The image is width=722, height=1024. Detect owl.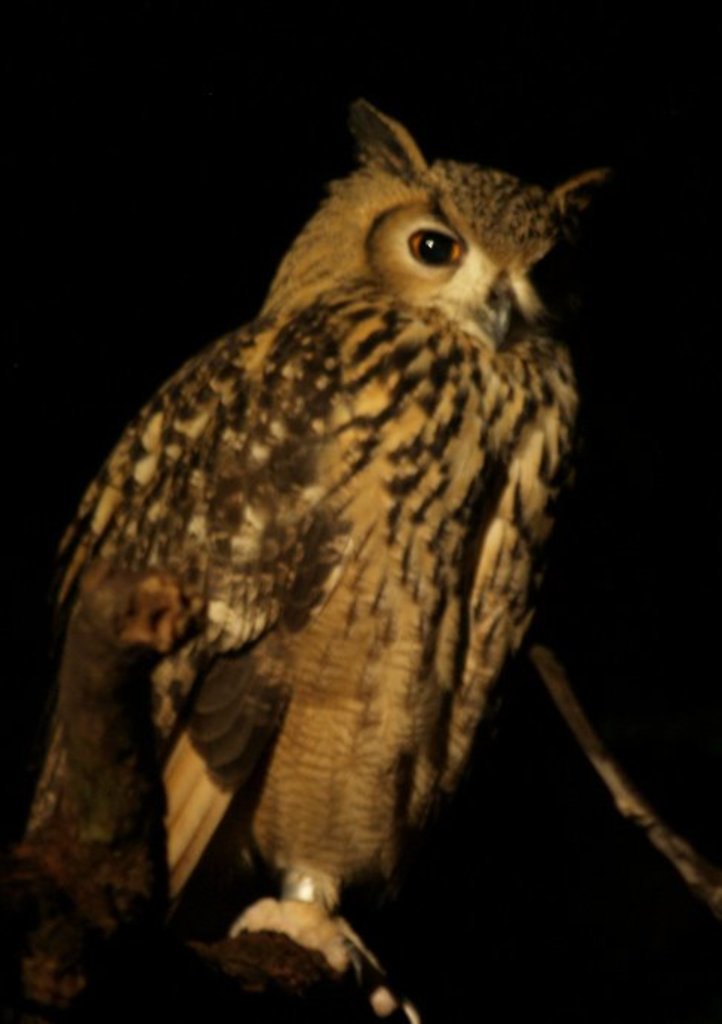
Detection: (x1=0, y1=101, x2=615, y2=1023).
